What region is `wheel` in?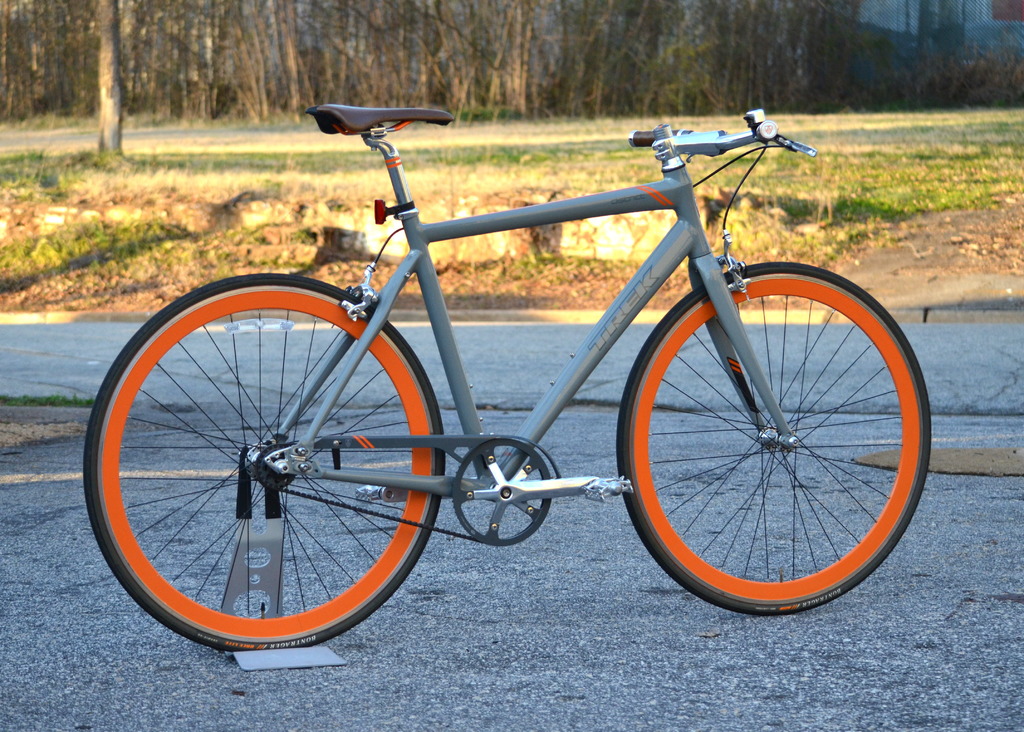
<region>619, 261, 929, 616</region>.
